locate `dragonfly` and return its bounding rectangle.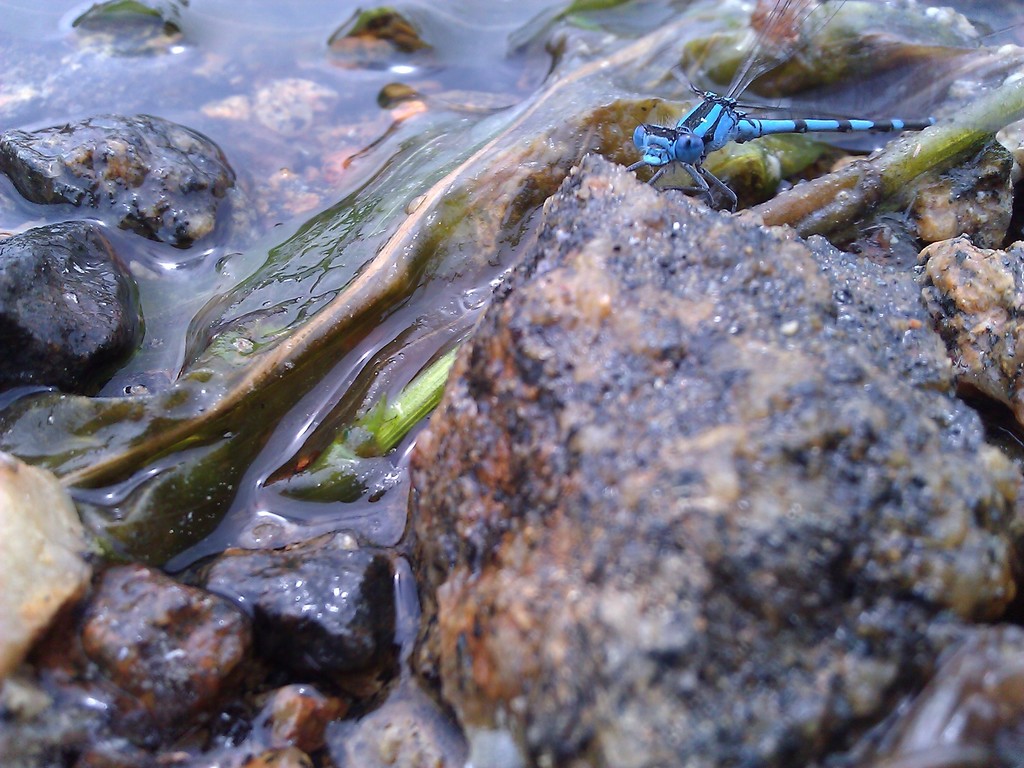
crop(623, 2, 1023, 211).
